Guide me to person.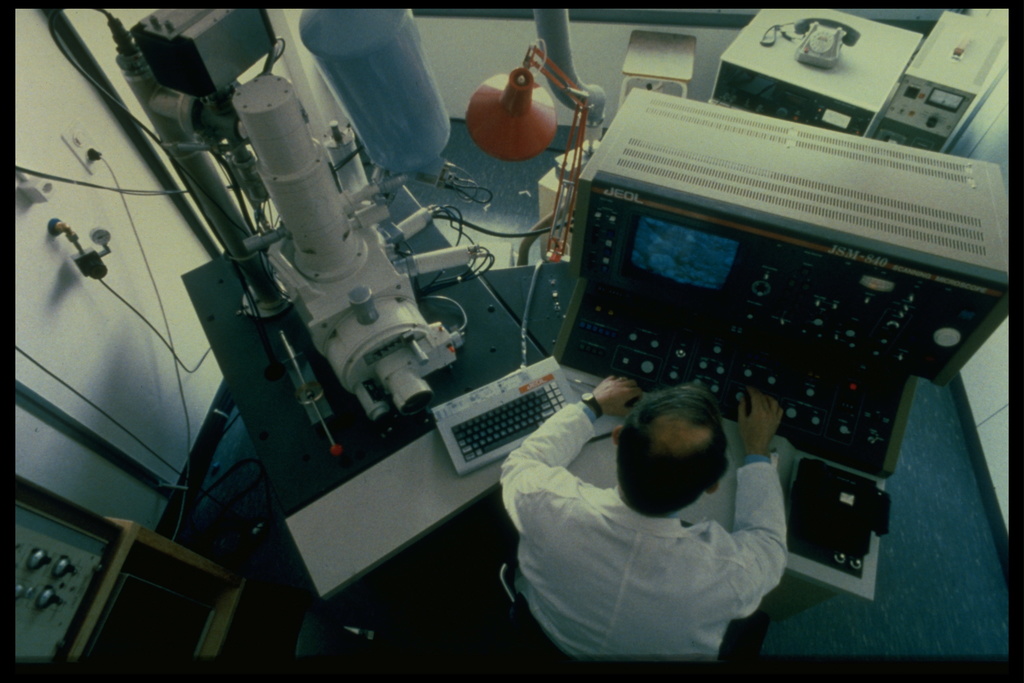
Guidance: <bbox>499, 375, 785, 661</bbox>.
